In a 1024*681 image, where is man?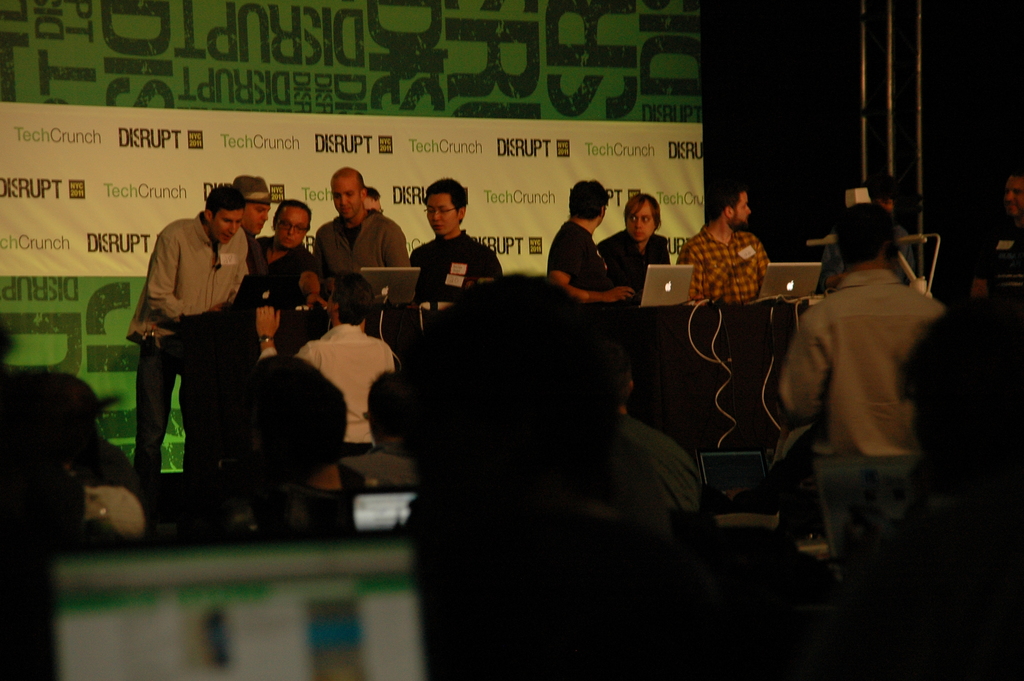
bbox(514, 343, 710, 527).
